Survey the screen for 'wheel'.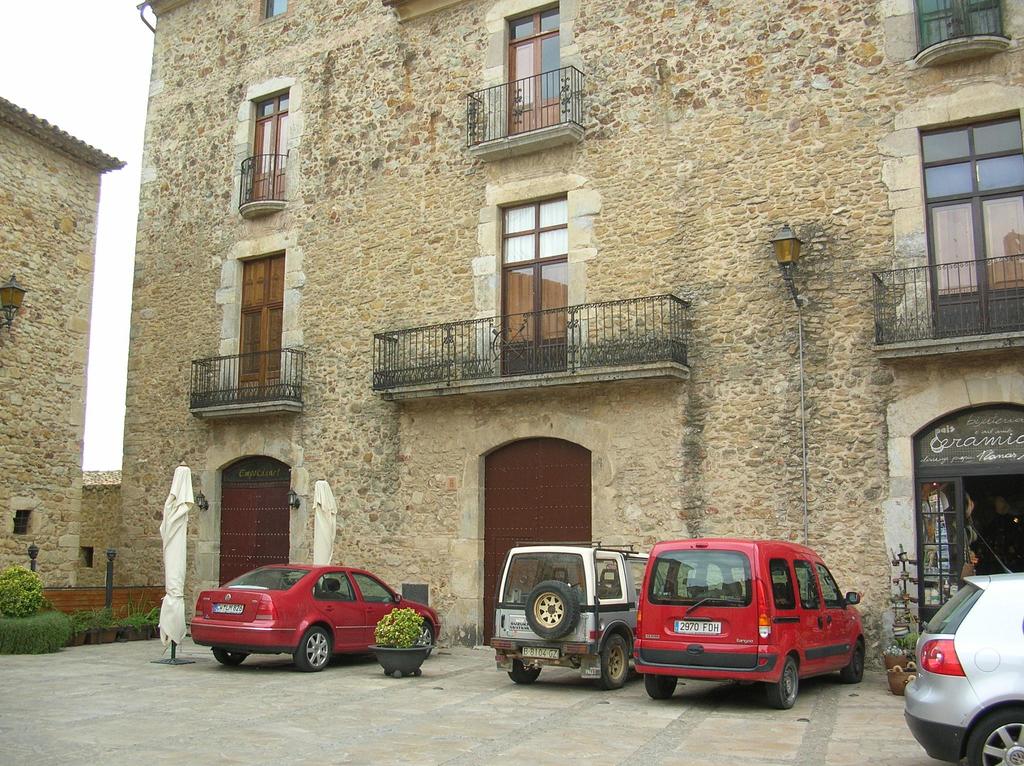
Survey found: 644 675 678 694.
